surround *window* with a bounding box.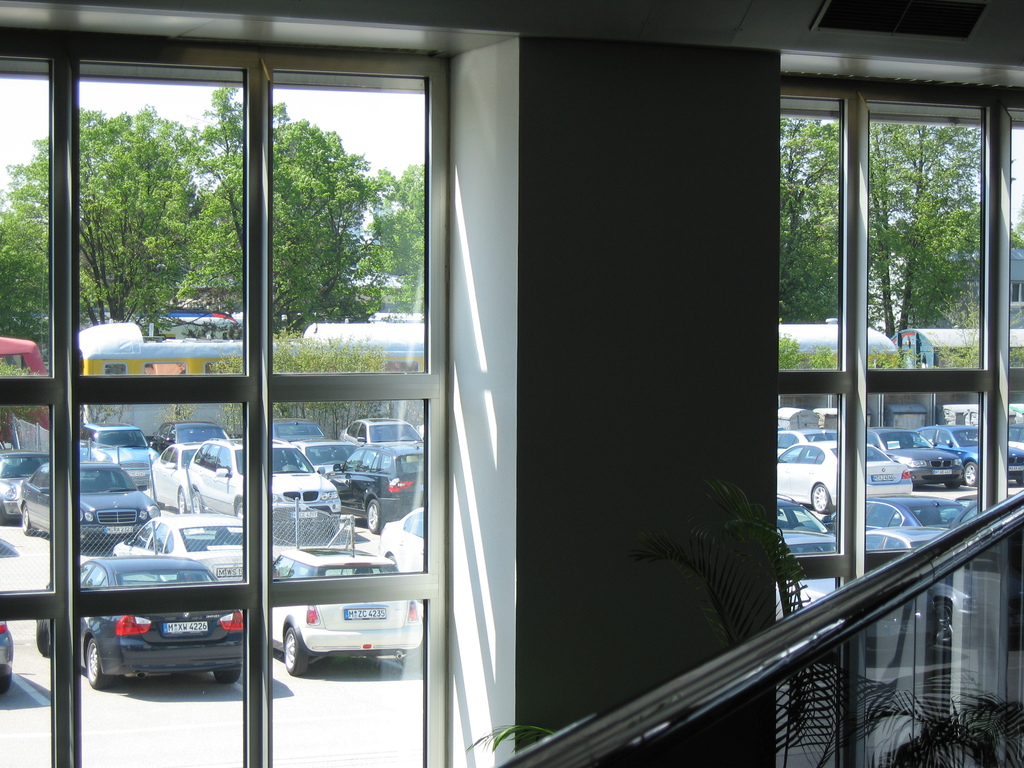
801:442:824:461.
